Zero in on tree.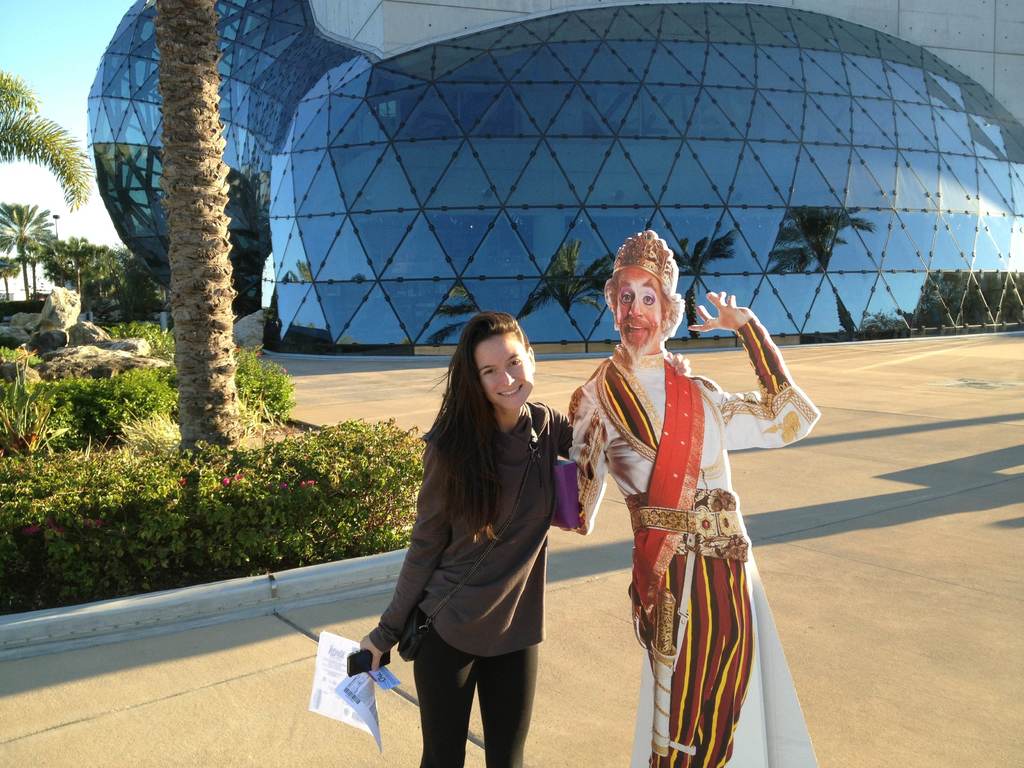
Zeroed in: 0 203 54 296.
